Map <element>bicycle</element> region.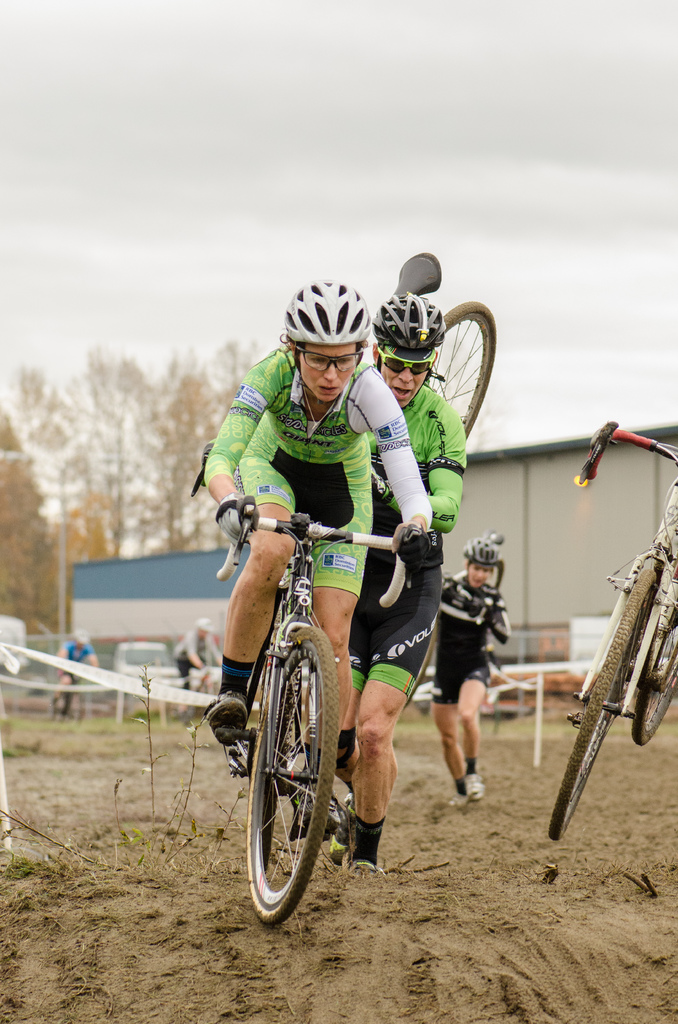
Mapped to [x1=543, y1=420, x2=677, y2=844].
